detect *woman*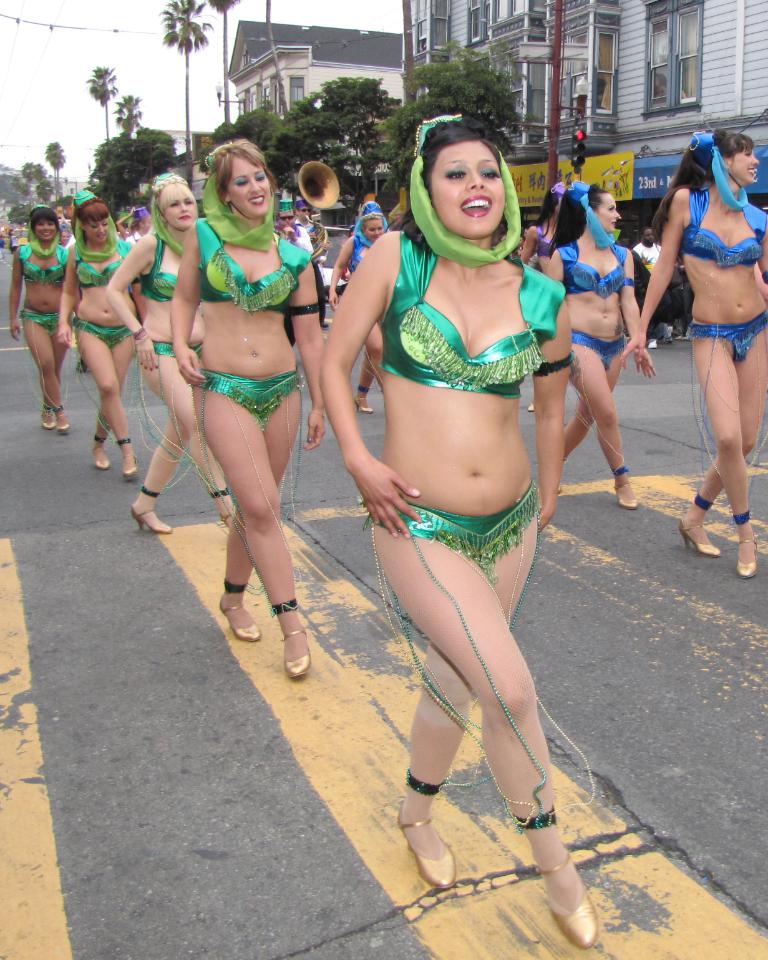
[58, 190, 139, 482]
